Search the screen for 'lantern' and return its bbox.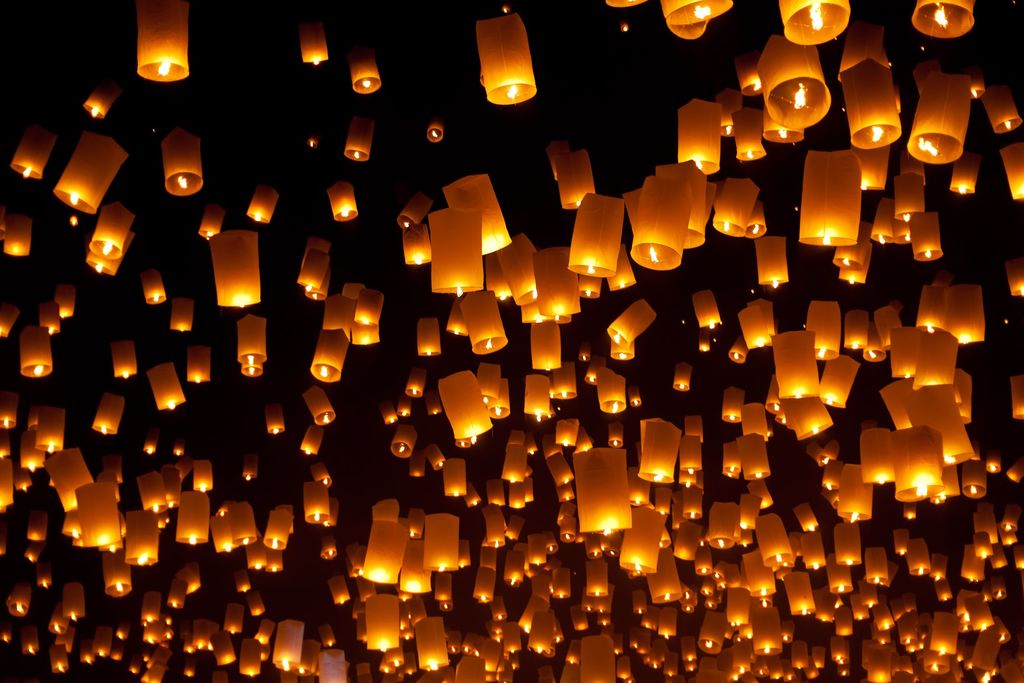
Found: Rect(188, 345, 210, 383).
